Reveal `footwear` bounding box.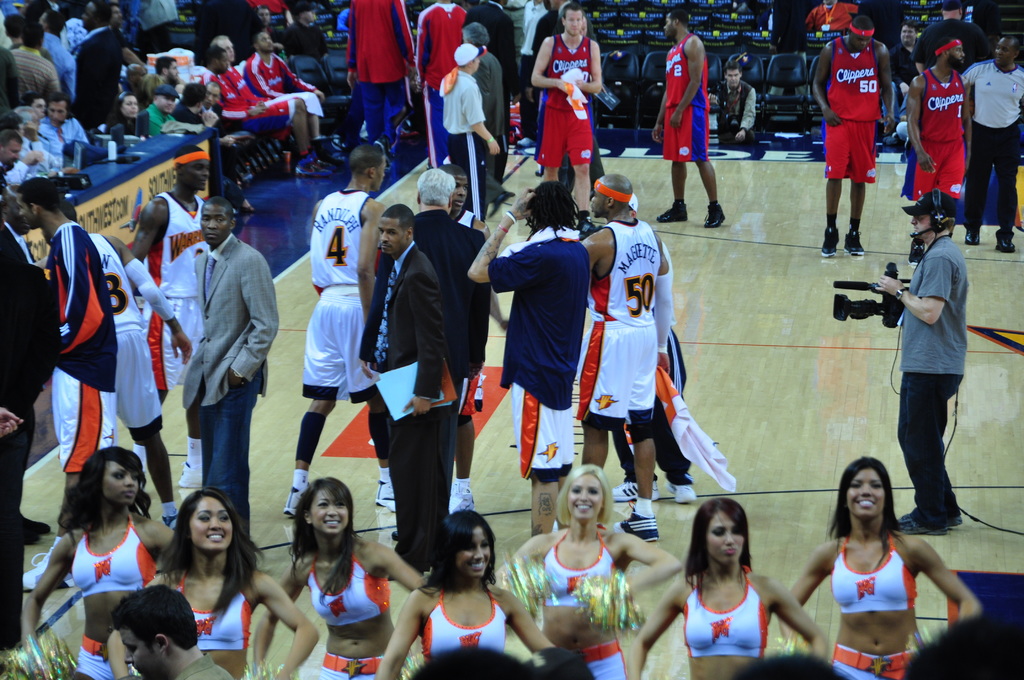
Revealed: Rect(376, 482, 402, 515).
